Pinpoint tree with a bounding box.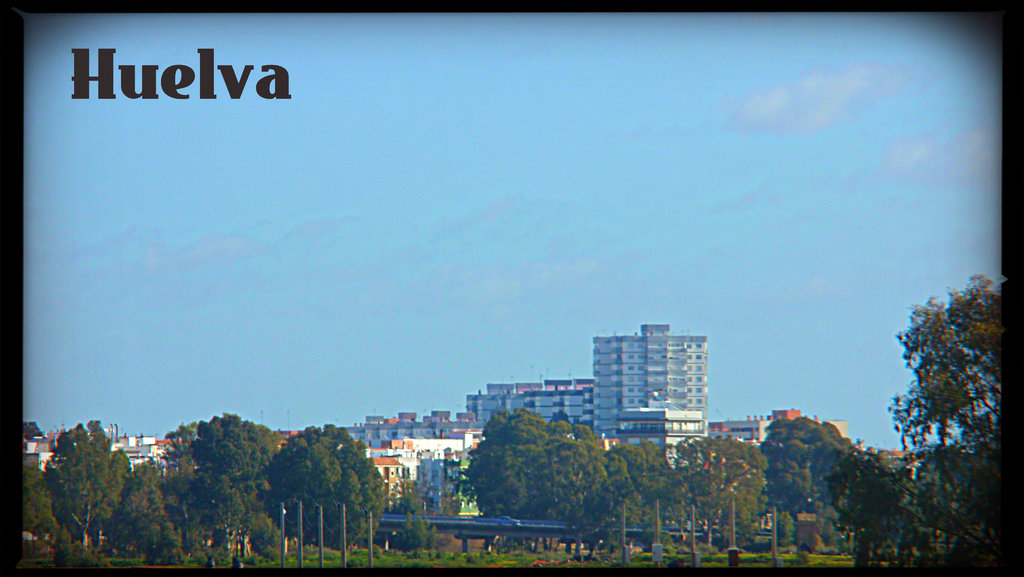
[181, 404, 219, 527].
